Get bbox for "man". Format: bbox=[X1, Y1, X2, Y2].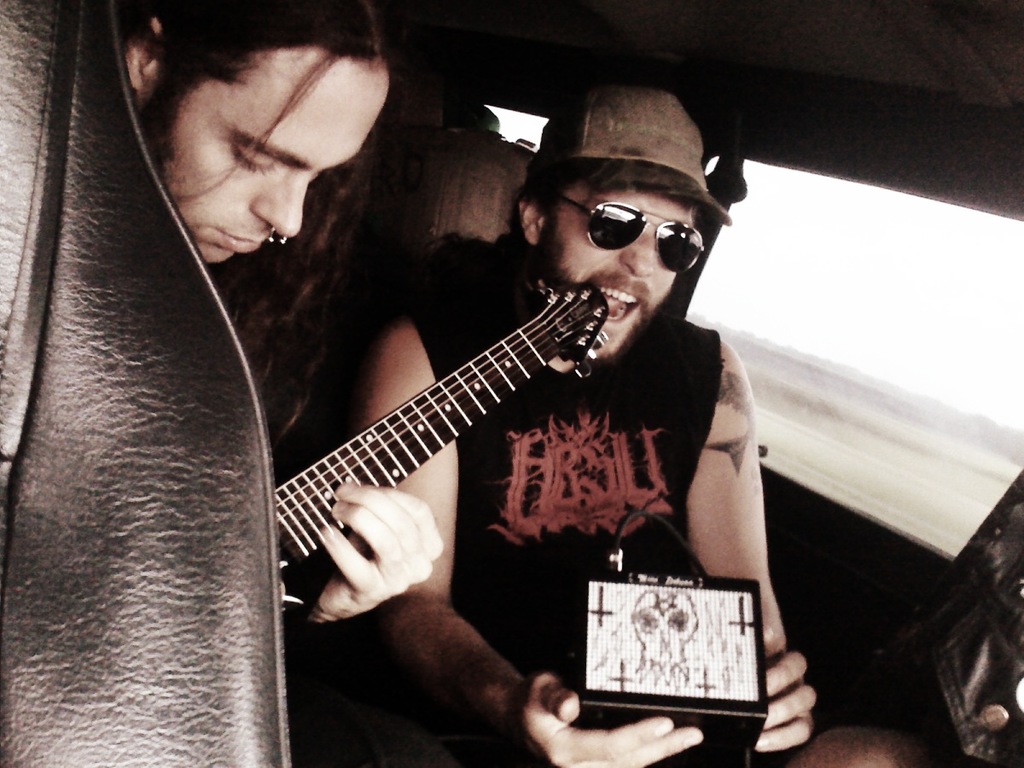
bbox=[346, 80, 818, 767].
